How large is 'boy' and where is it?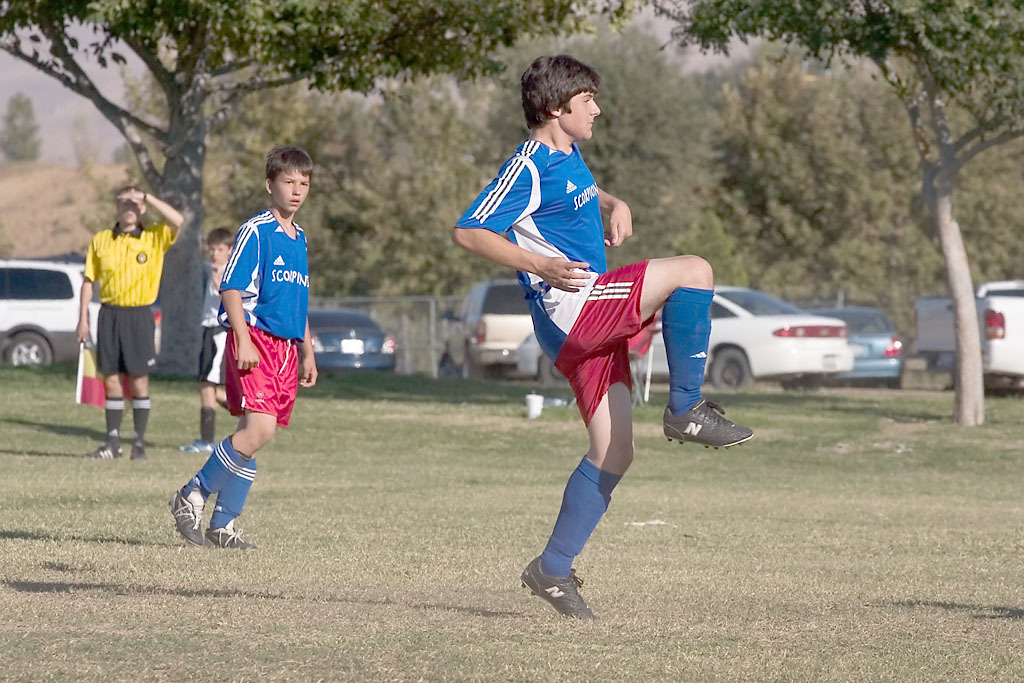
Bounding box: [x1=453, y1=56, x2=755, y2=621].
